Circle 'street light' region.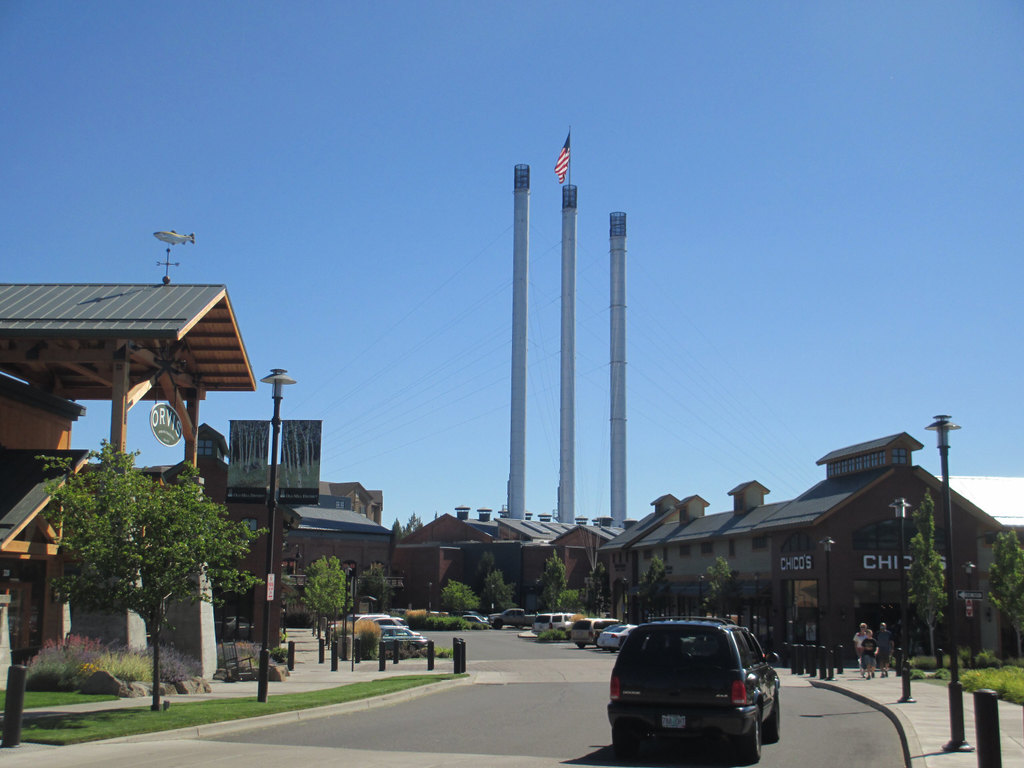
Region: detection(427, 583, 431, 613).
